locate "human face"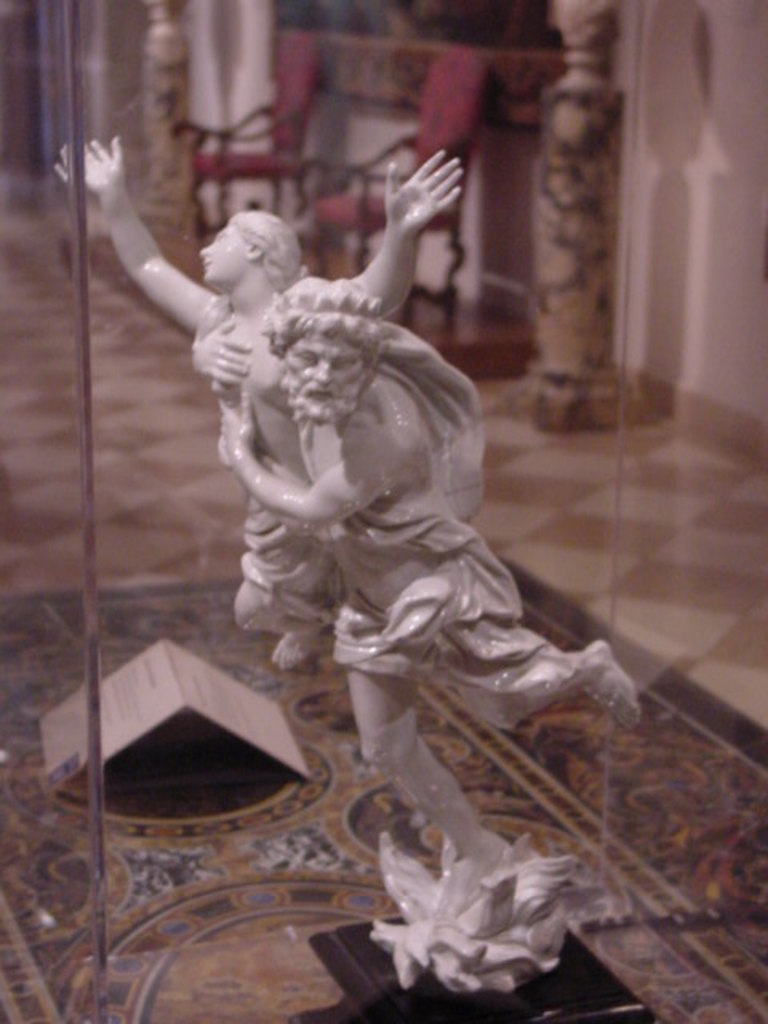
198,214,259,290
